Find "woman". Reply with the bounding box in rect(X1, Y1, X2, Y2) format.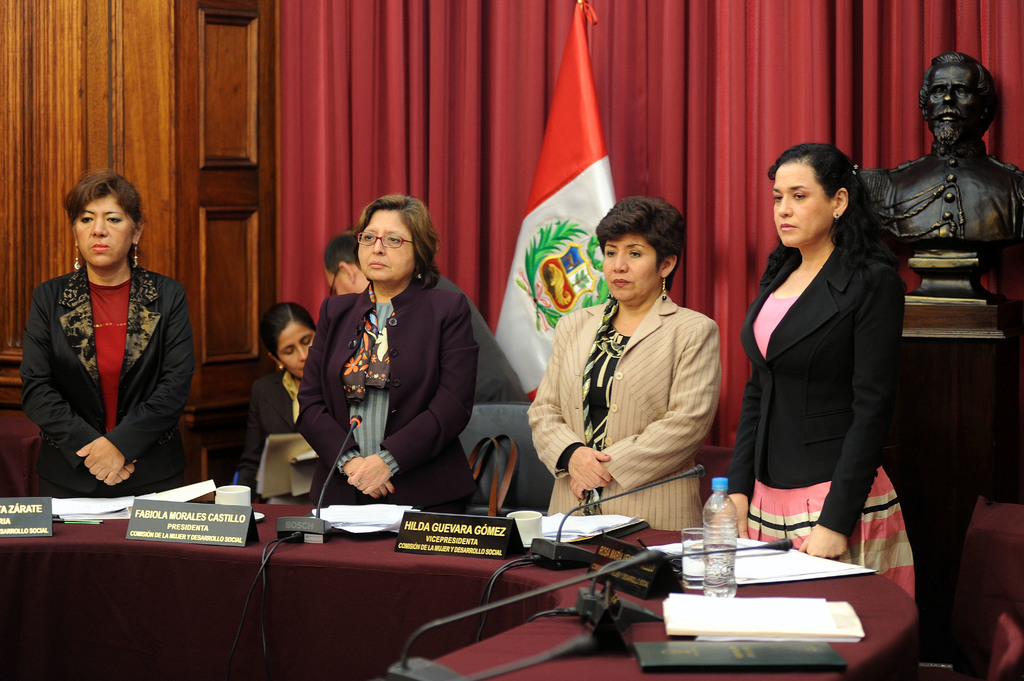
rect(308, 190, 477, 549).
